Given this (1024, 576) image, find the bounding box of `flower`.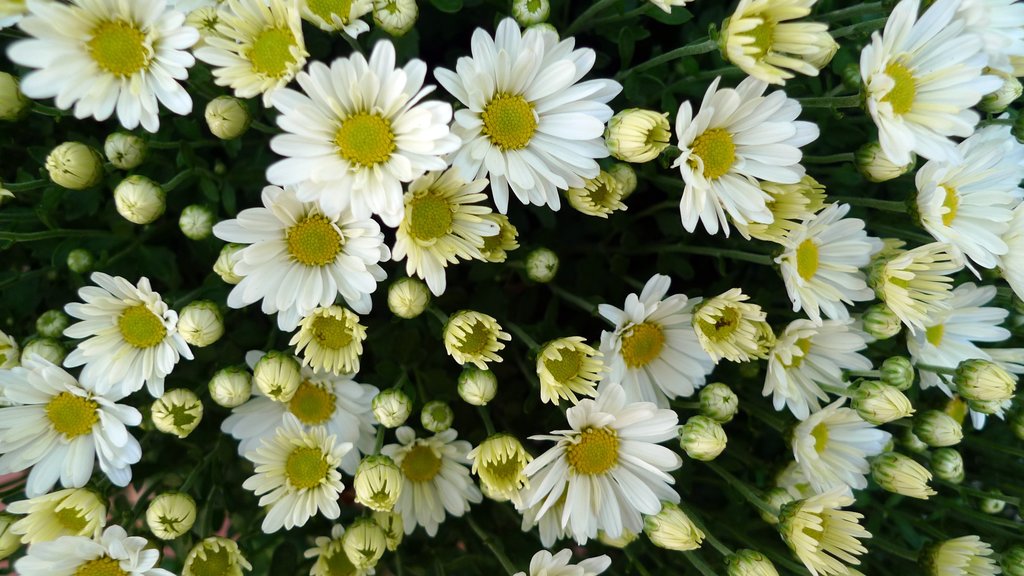
214:180:392:329.
